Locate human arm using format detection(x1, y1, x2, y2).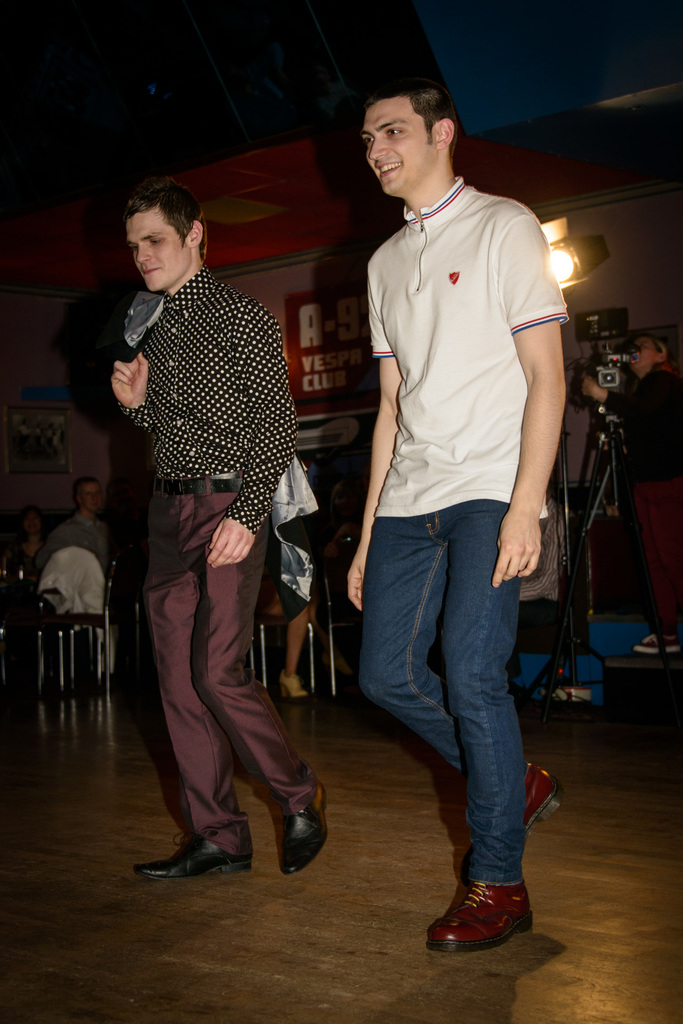
detection(351, 285, 421, 611).
